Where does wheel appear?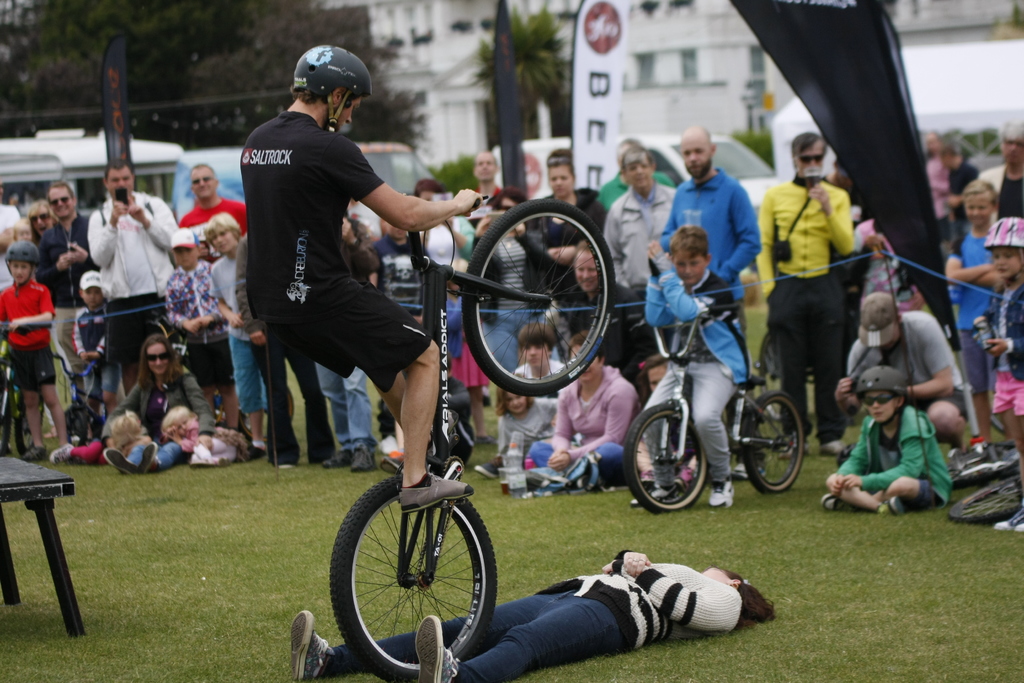
Appears at 61 394 92 447.
